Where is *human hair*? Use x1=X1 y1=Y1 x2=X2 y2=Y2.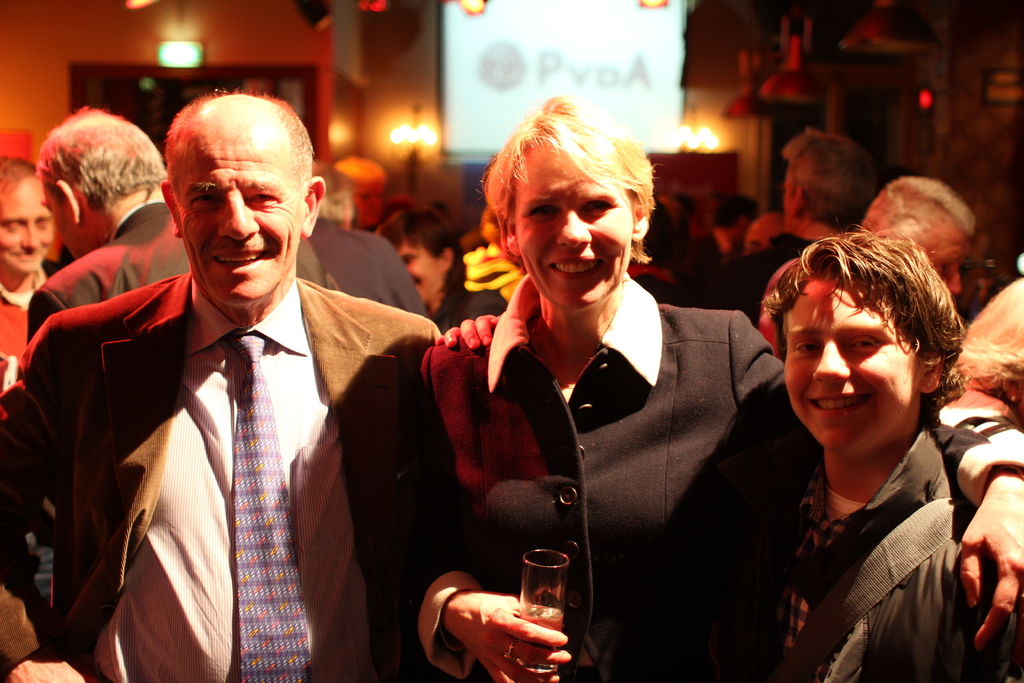
x1=859 y1=173 x2=979 y2=235.
